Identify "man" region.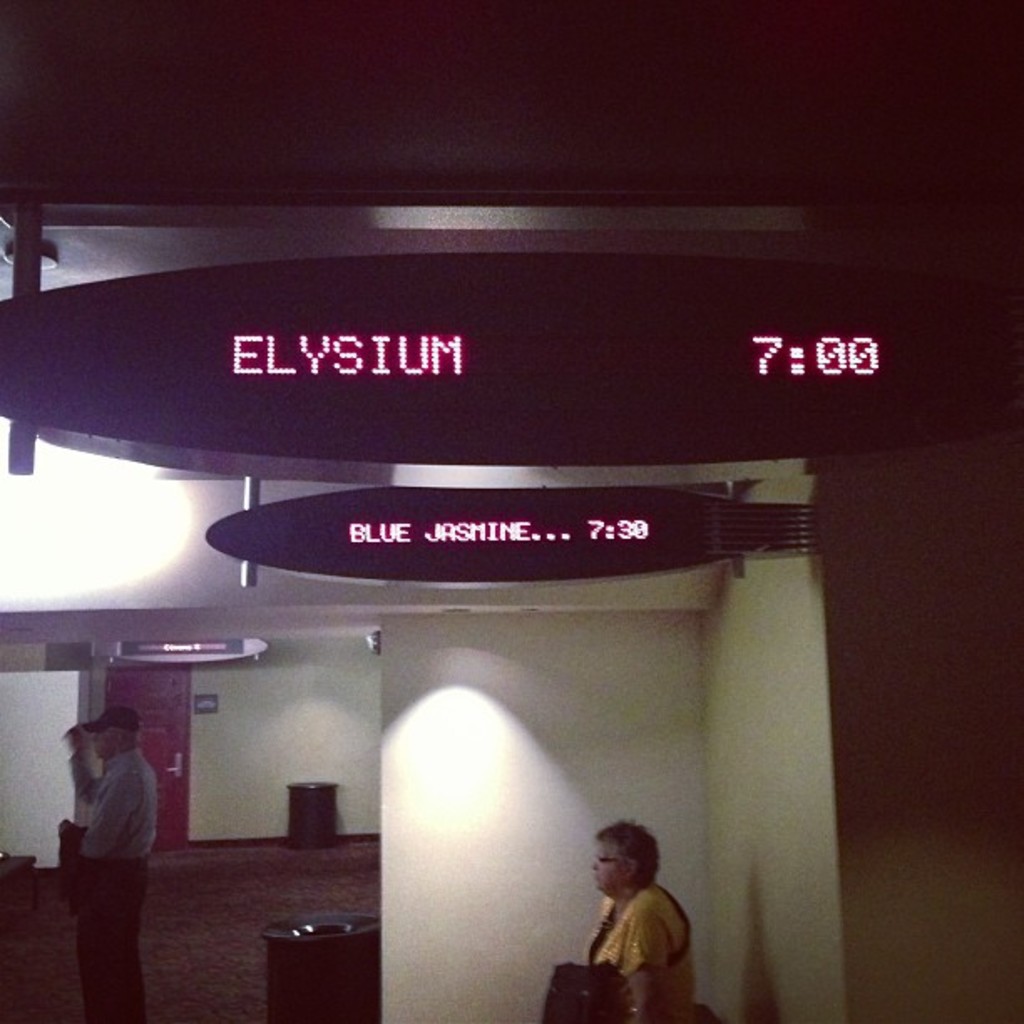
Region: region(38, 701, 162, 999).
